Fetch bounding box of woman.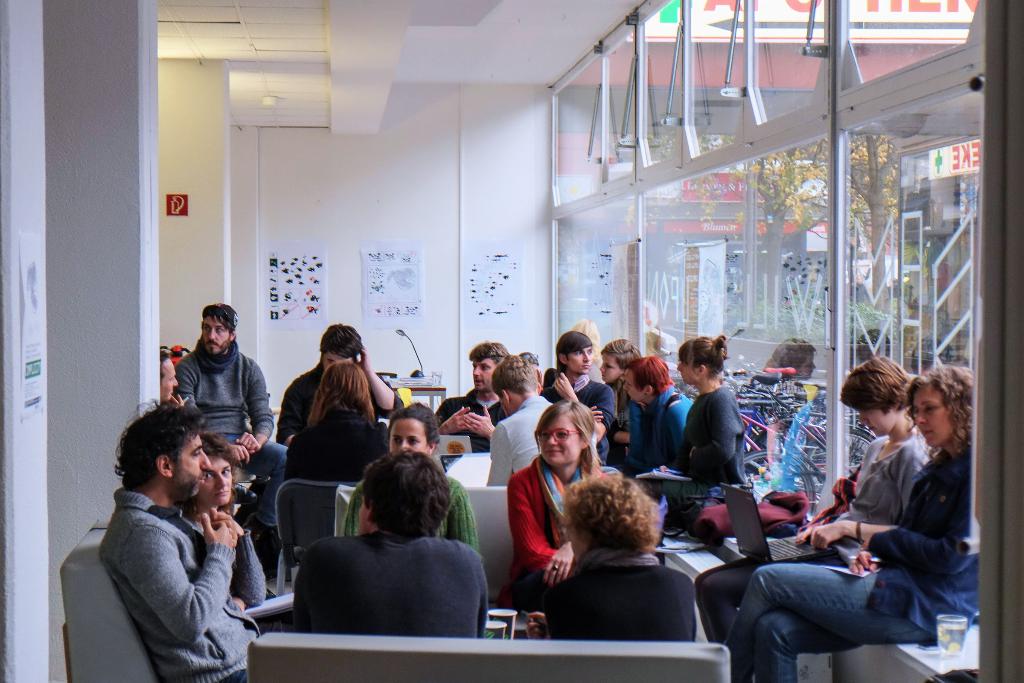
Bbox: x1=633 y1=332 x2=749 y2=525.
